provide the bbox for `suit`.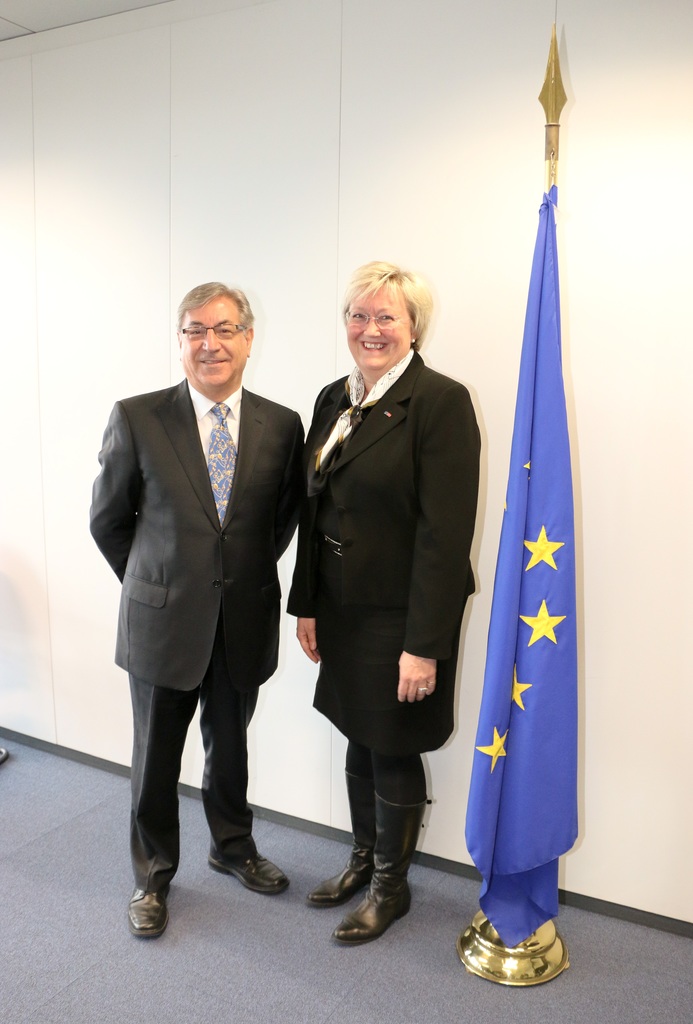
bbox=[84, 371, 335, 871].
